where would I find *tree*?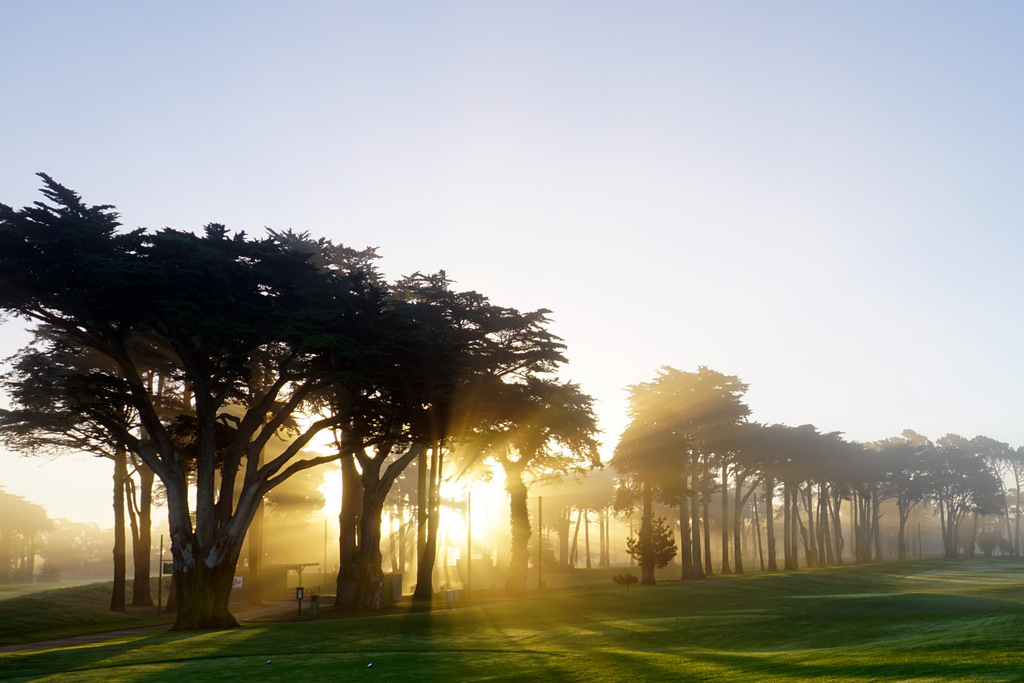
At BBox(904, 434, 1005, 579).
